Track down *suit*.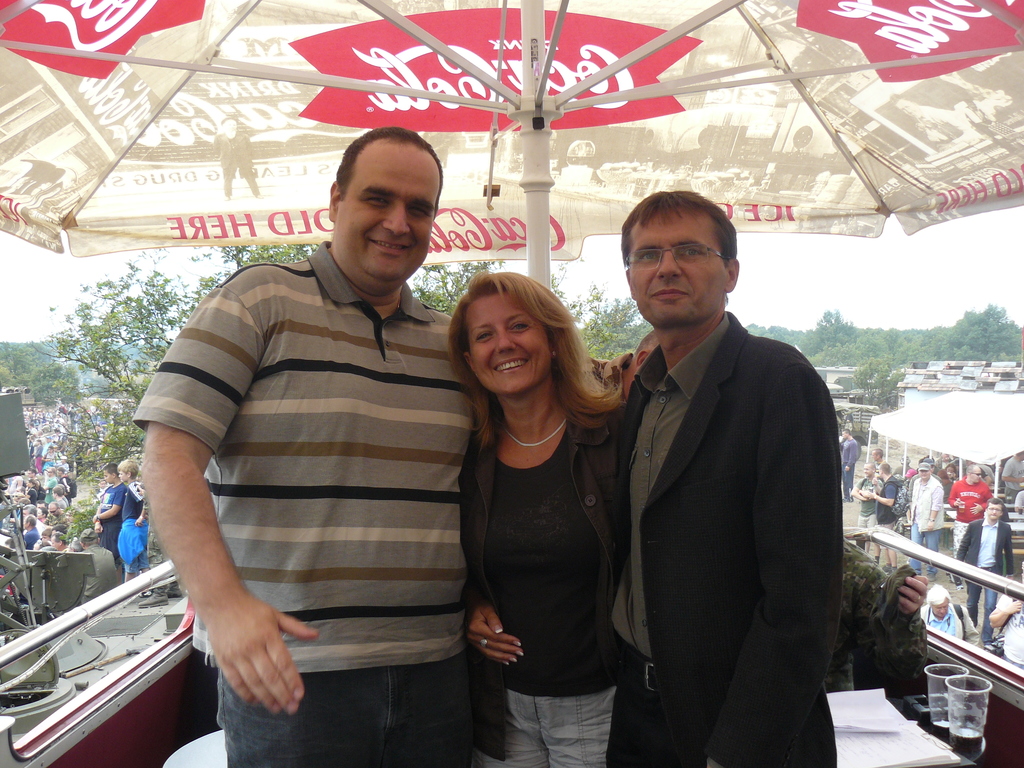
Tracked to [955, 516, 1012, 578].
